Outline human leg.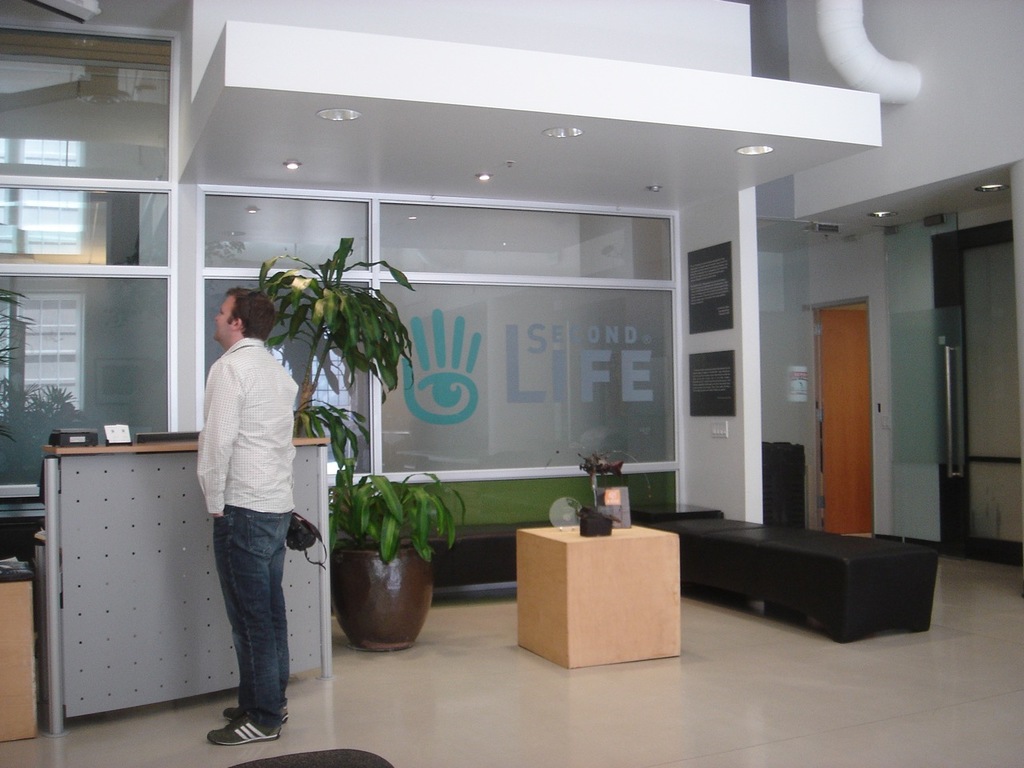
Outline: (x1=228, y1=546, x2=294, y2=724).
